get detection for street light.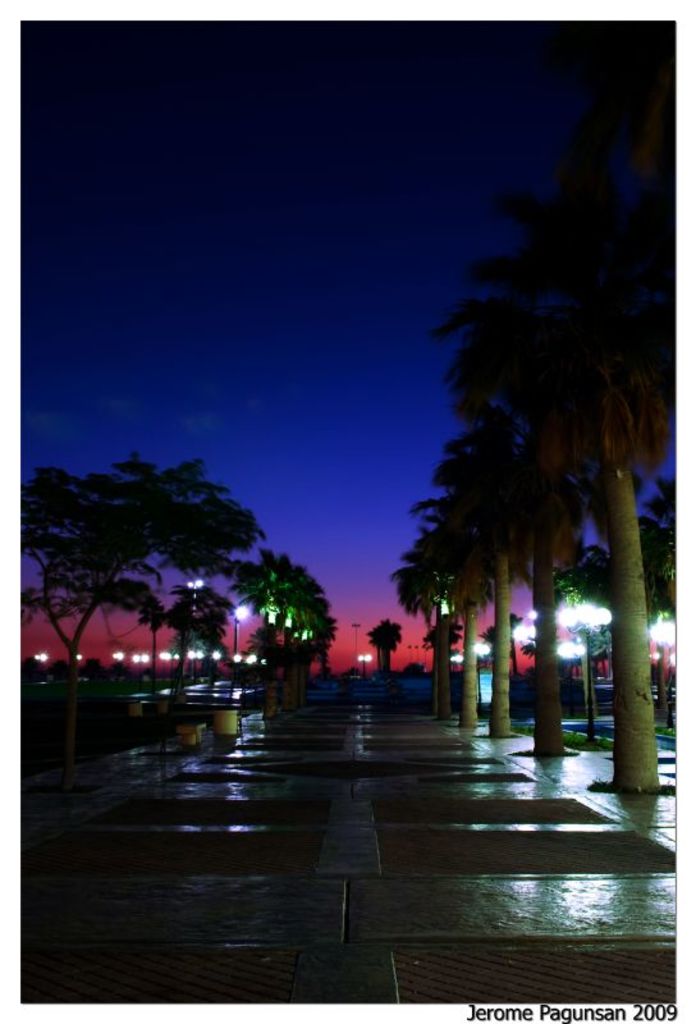
Detection: detection(349, 654, 372, 677).
